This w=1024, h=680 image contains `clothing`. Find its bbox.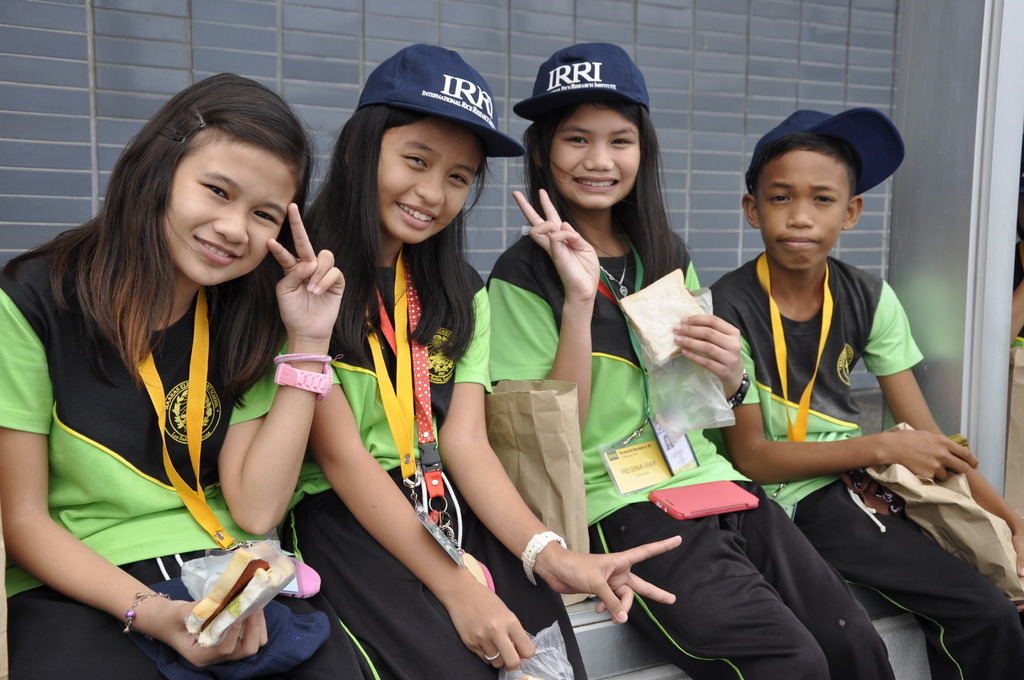
region(709, 252, 1023, 679).
